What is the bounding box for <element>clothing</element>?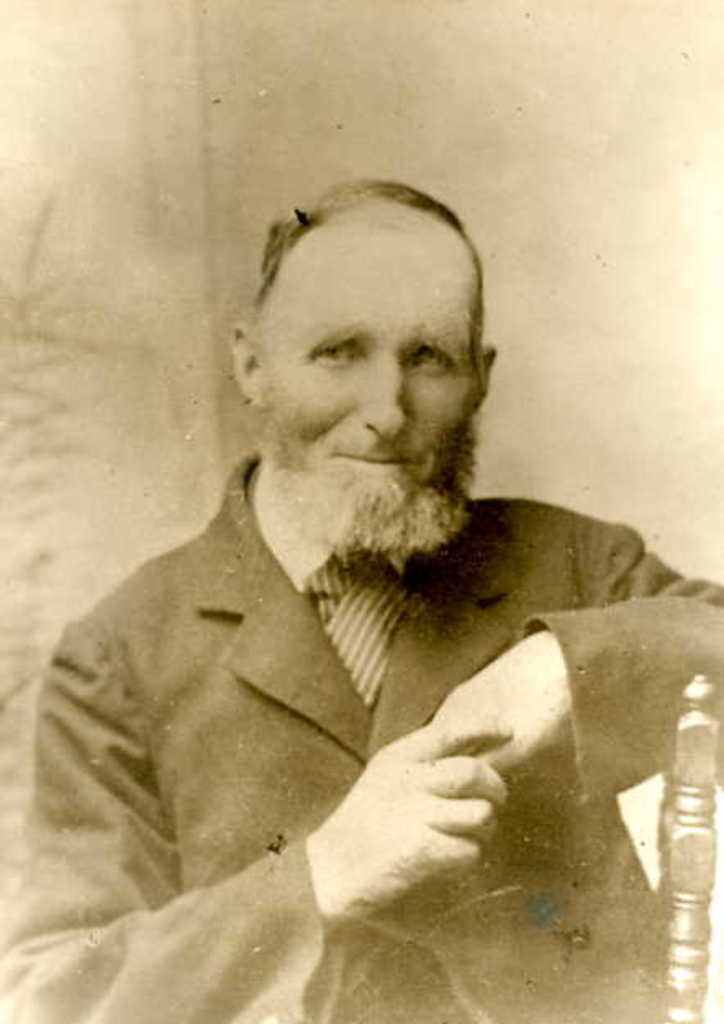
select_region(49, 311, 662, 1003).
